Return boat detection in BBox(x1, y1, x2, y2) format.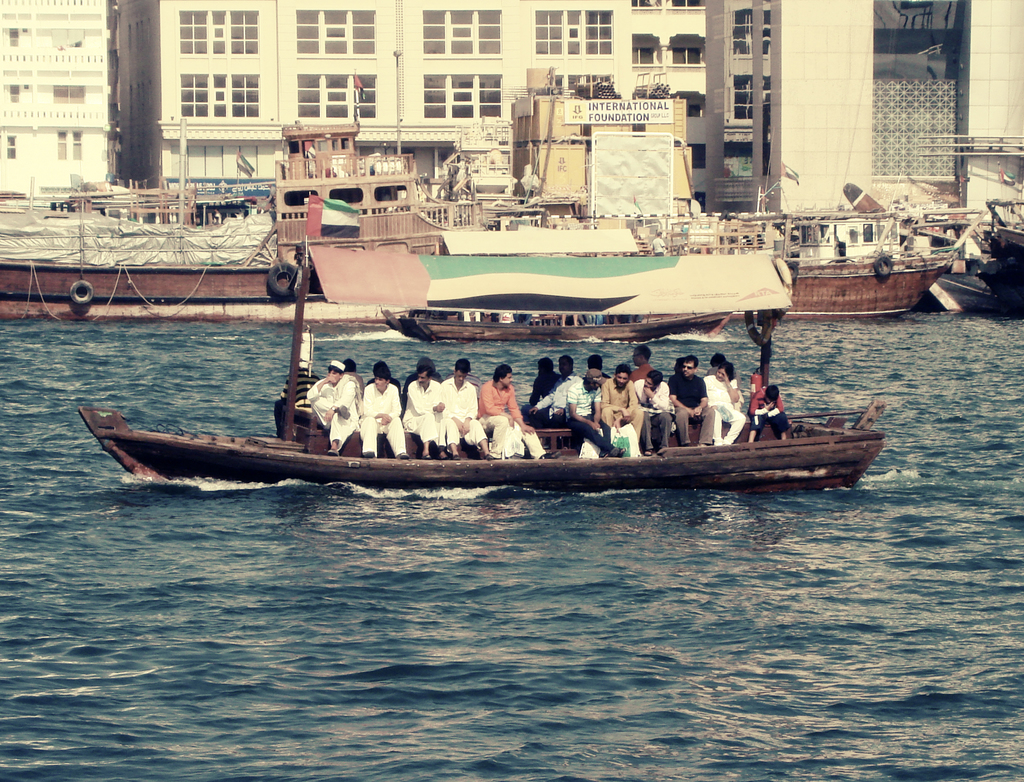
BBox(387, 309, 732, 341).
